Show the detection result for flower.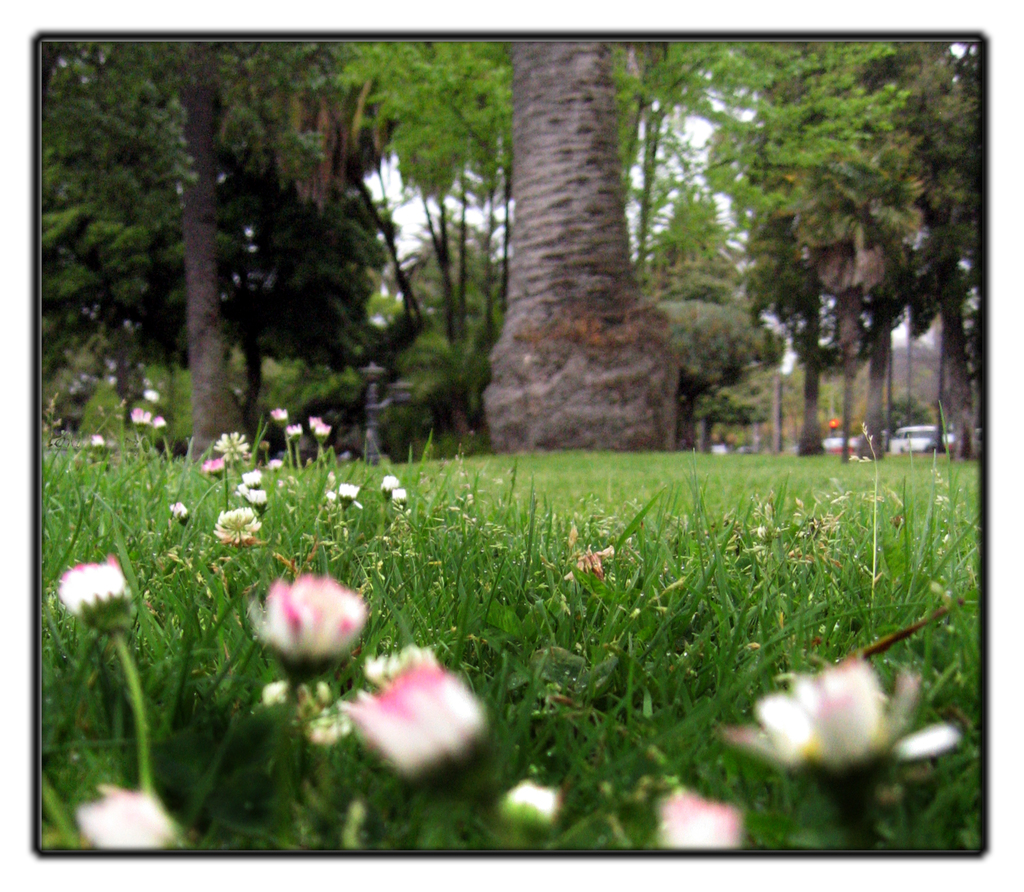
252, 576, 362, 663.
